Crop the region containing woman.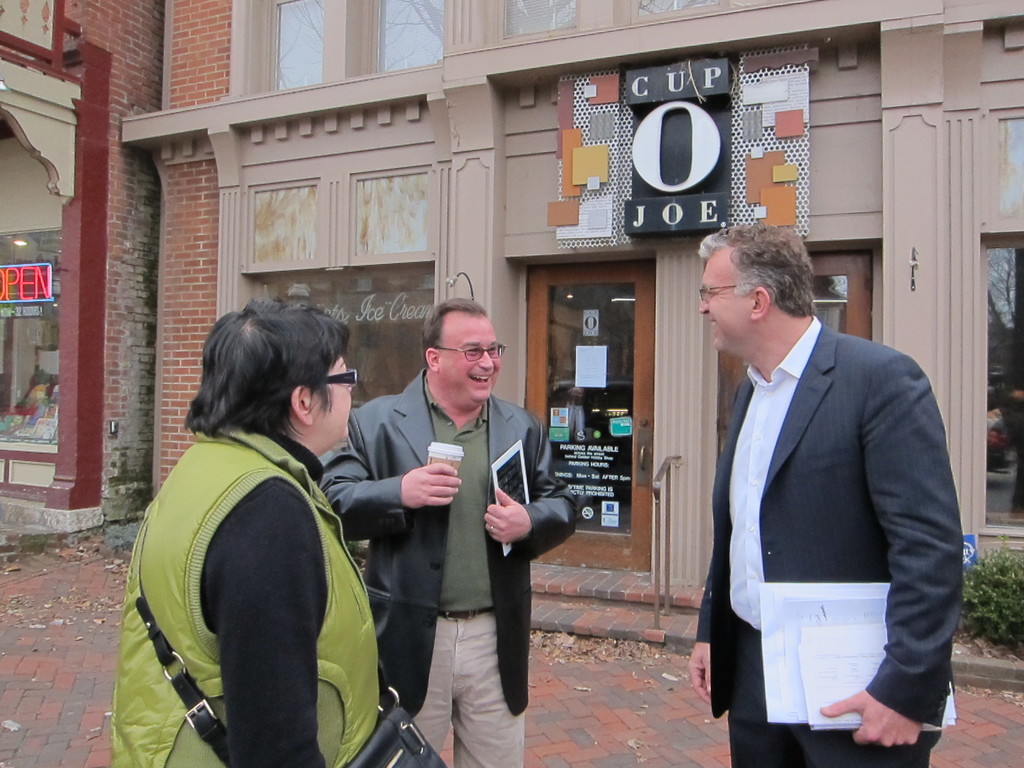
Crop region: {"x1": 686, "y1": 220, "x2": 965, "y2": 767}.
